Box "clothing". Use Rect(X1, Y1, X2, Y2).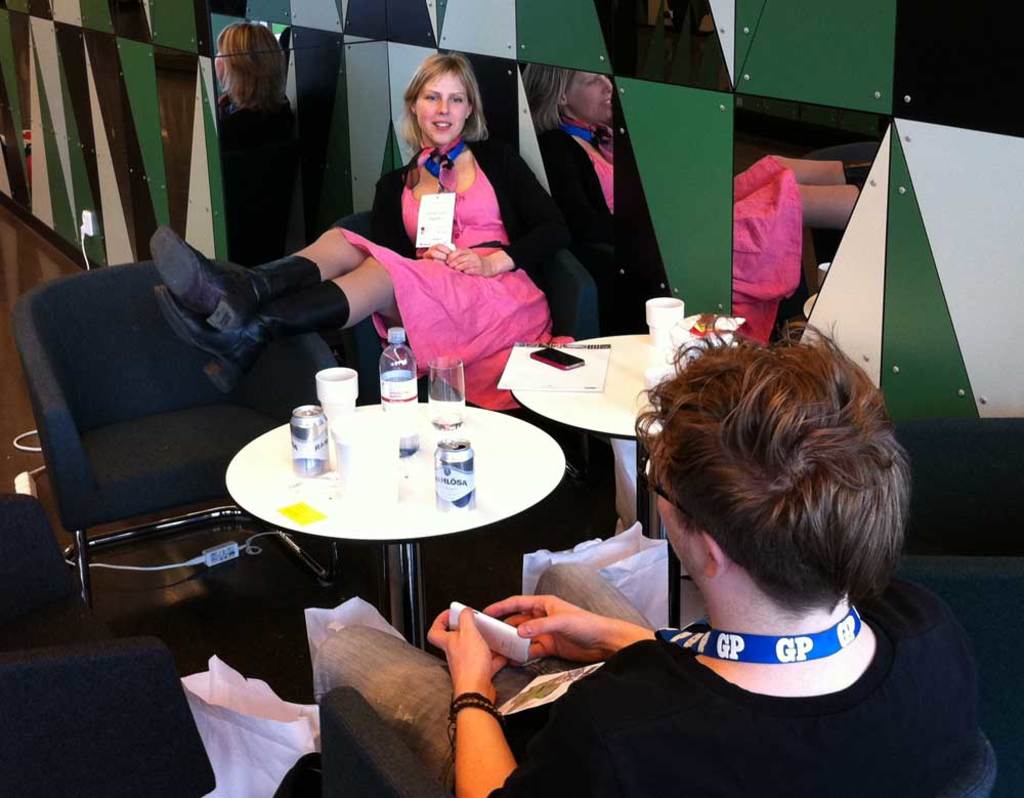
Rect(451, 487, 978, 773).
